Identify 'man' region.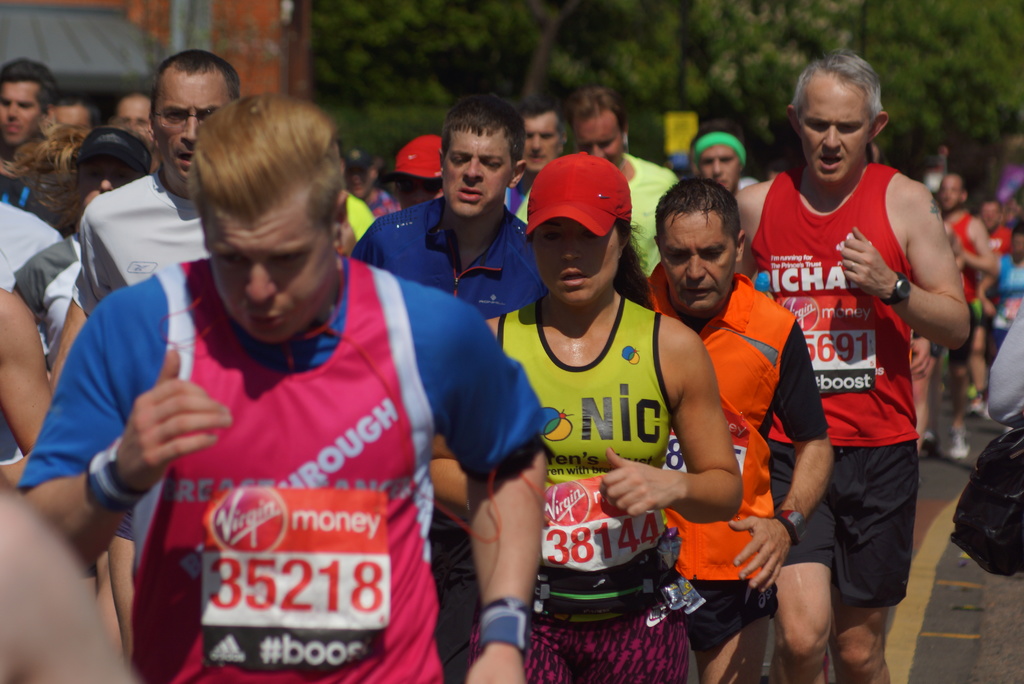
Region: bbox=[0, 61, 68, 212].
